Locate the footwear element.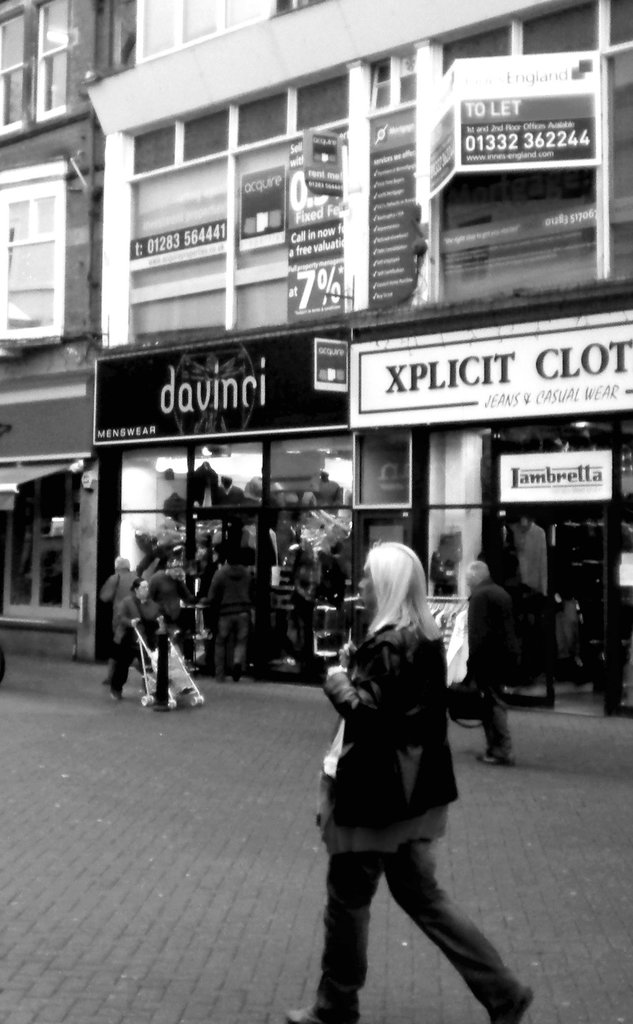
Element bbox: 177:683:212:711.
